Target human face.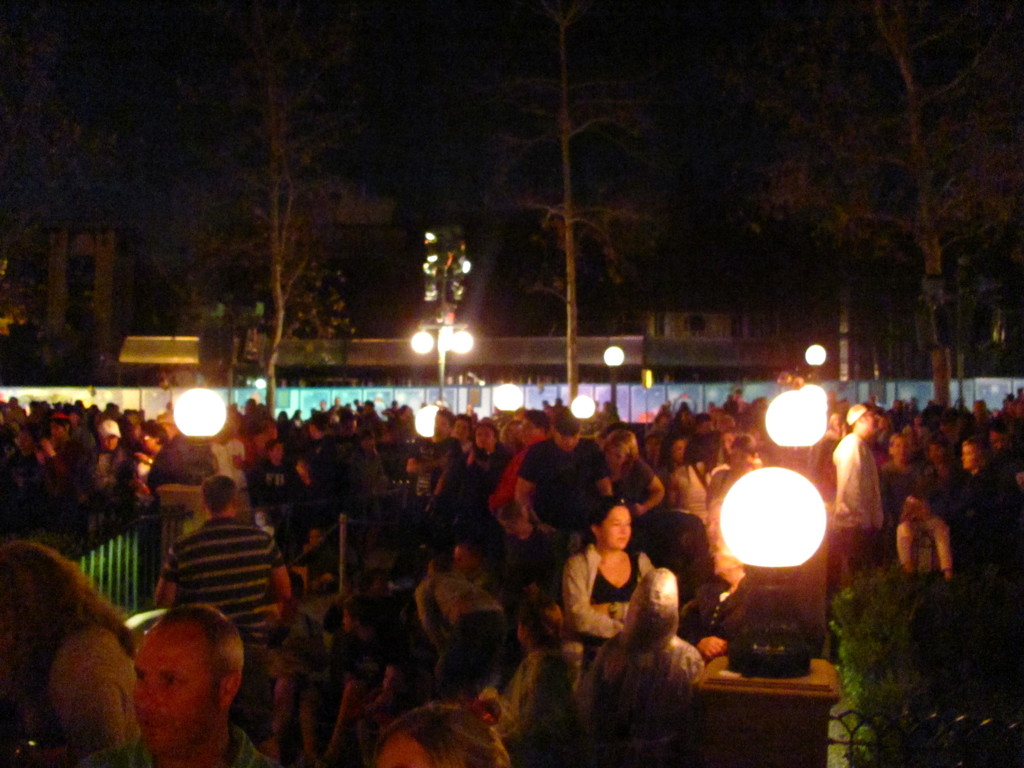
Target region: <region>131, 619, 218, 762</region>.
